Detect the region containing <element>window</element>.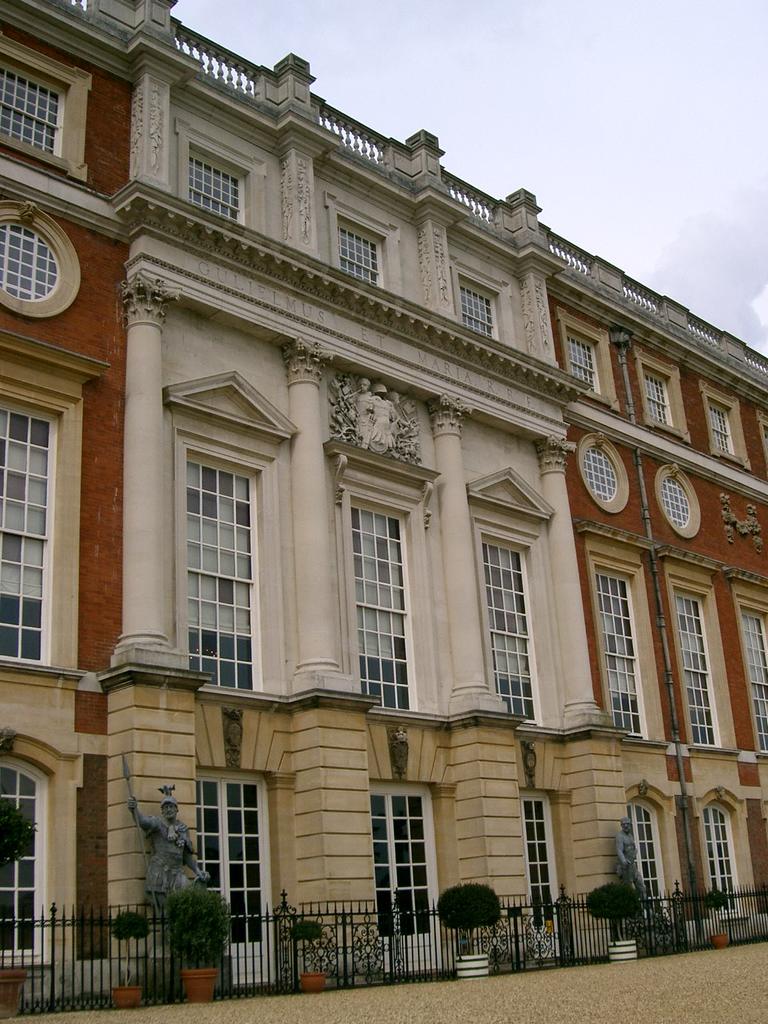
box(735, 596, 767, 750).
